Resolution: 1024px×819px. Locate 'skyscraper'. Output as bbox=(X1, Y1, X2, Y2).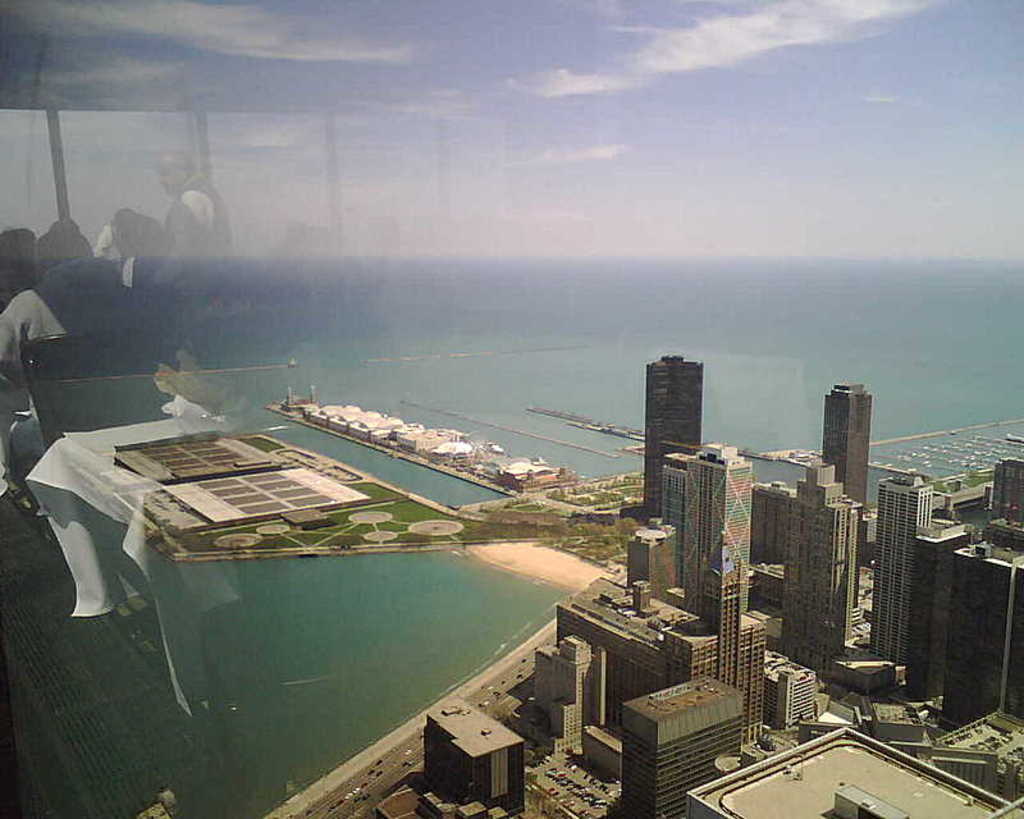
bbox=(900, 508, 975, 700).
